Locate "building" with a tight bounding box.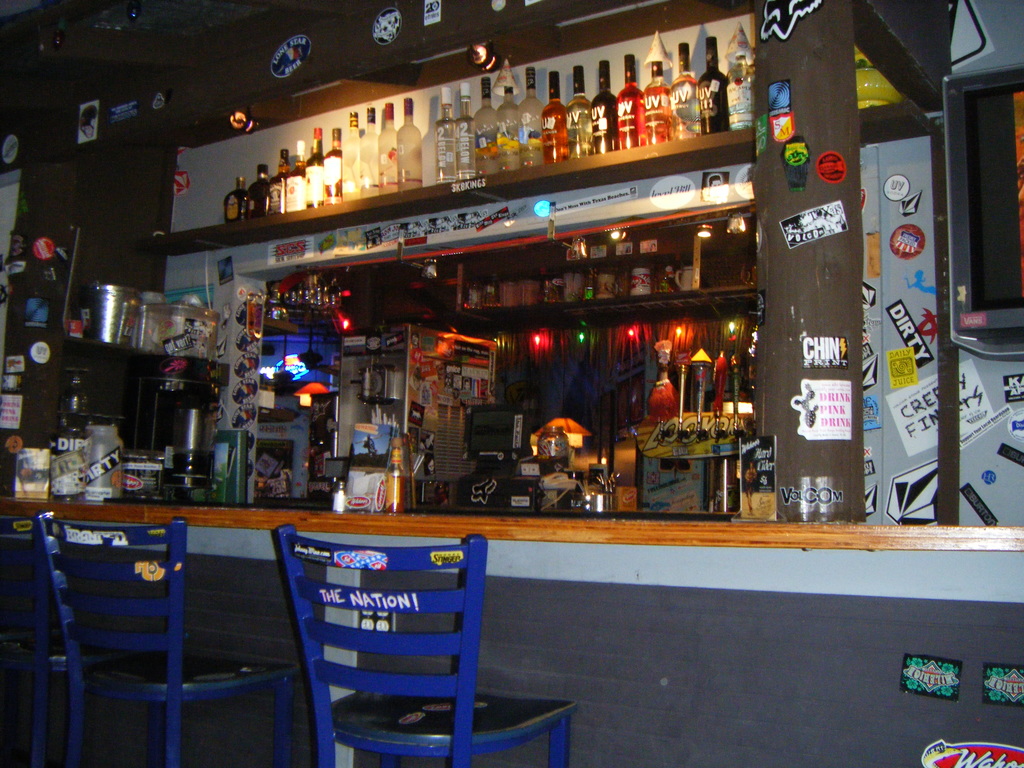
(0, 0, 1023, 767).
